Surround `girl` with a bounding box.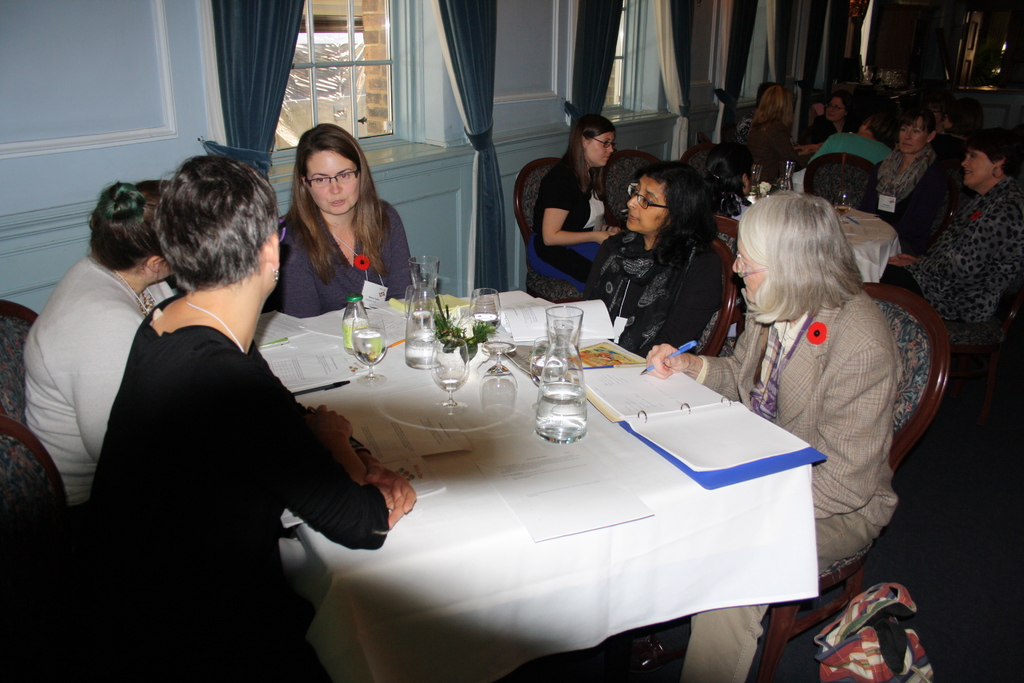
x1=880, y1=126, x2=1023, y2=419.
